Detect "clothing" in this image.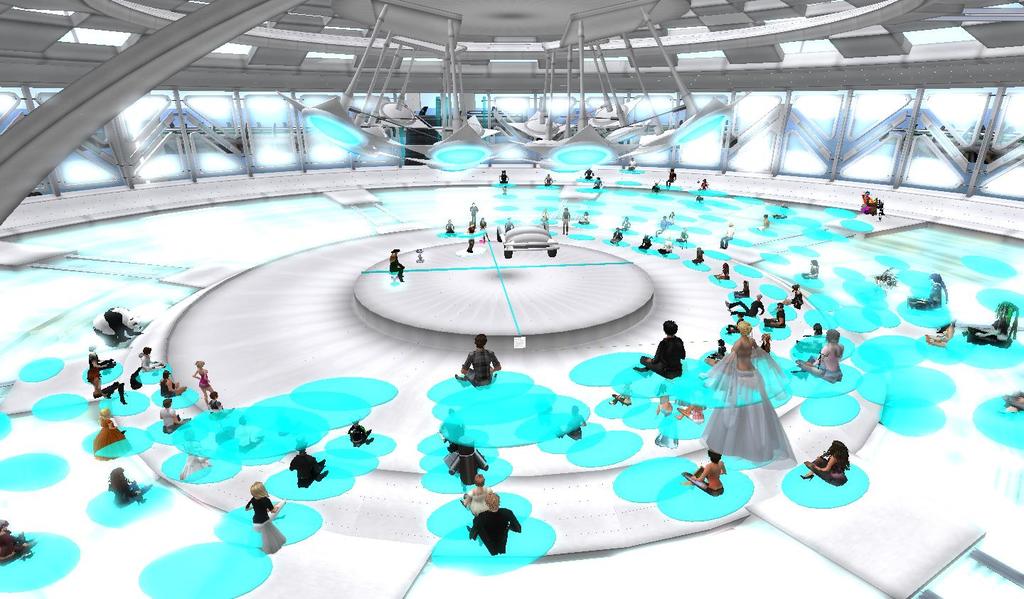
Detection: box(141, 355, 164, 368).
